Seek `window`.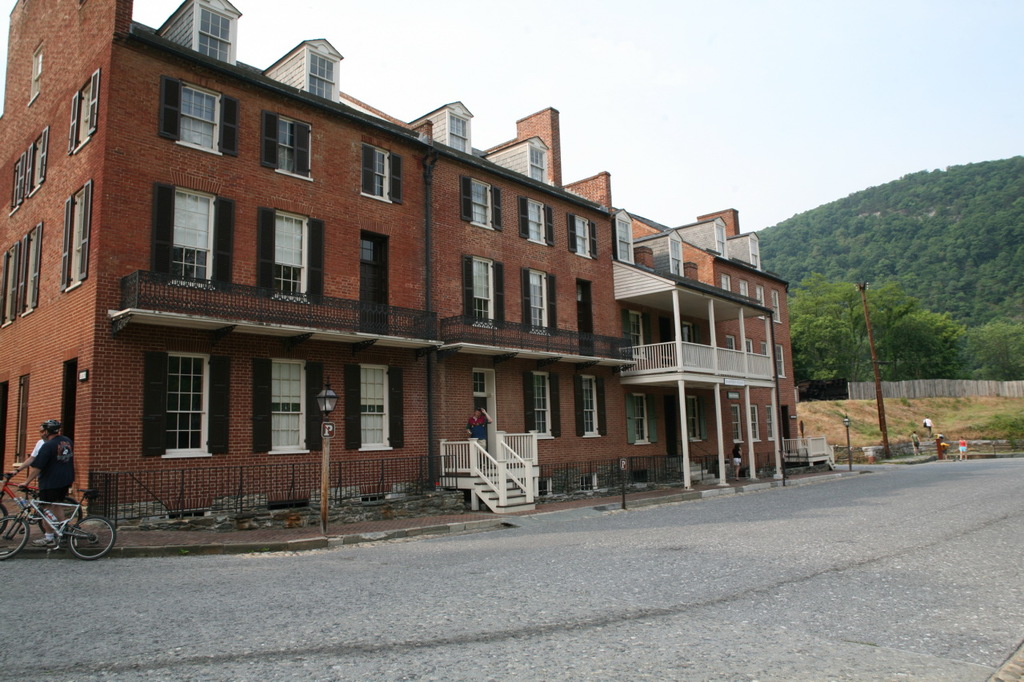
[180, 91, 228, 156].
